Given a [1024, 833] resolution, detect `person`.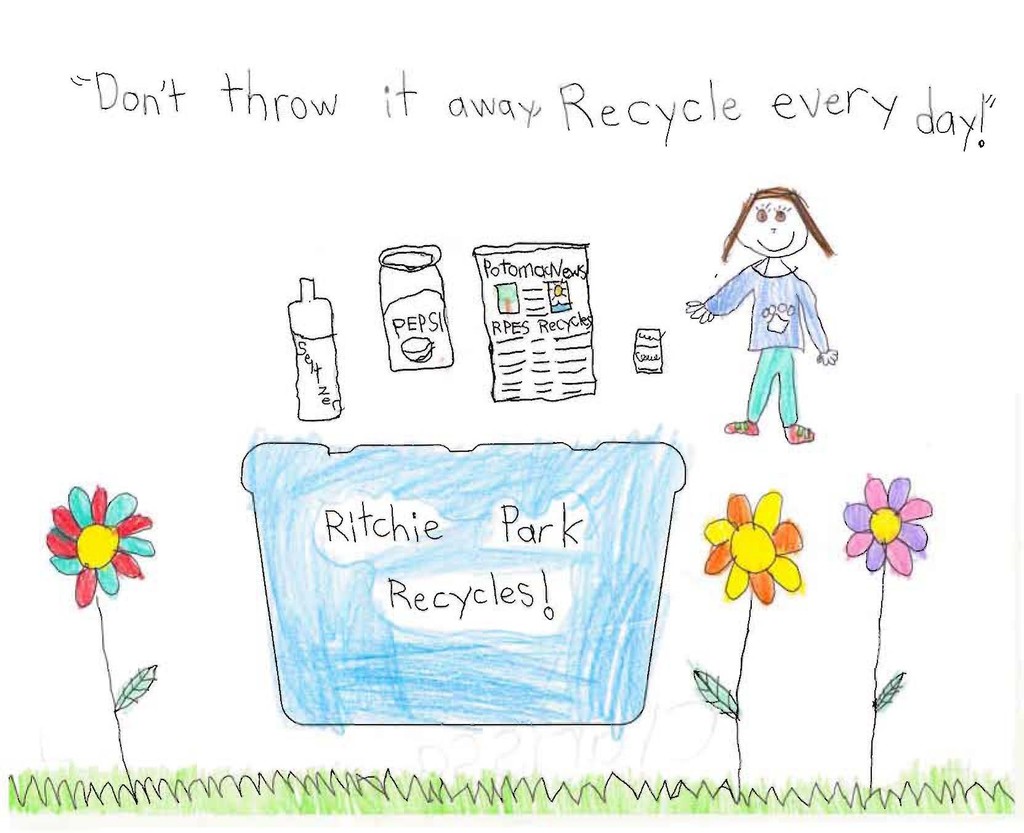
(701, 172, 846, 464).
